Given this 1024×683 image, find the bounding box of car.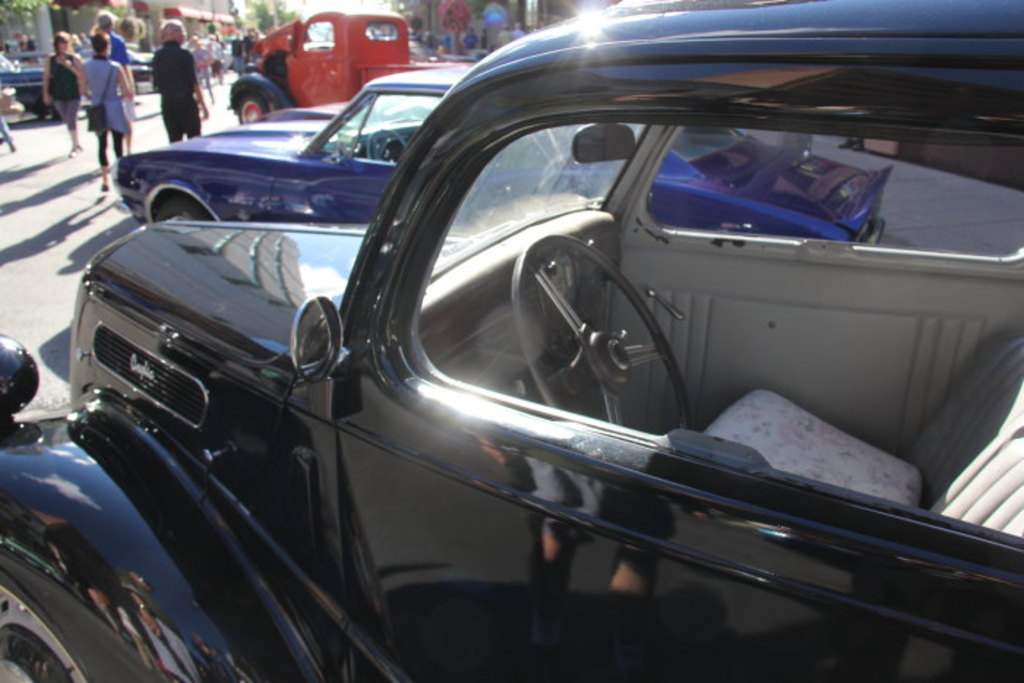
111:66:897:247.
